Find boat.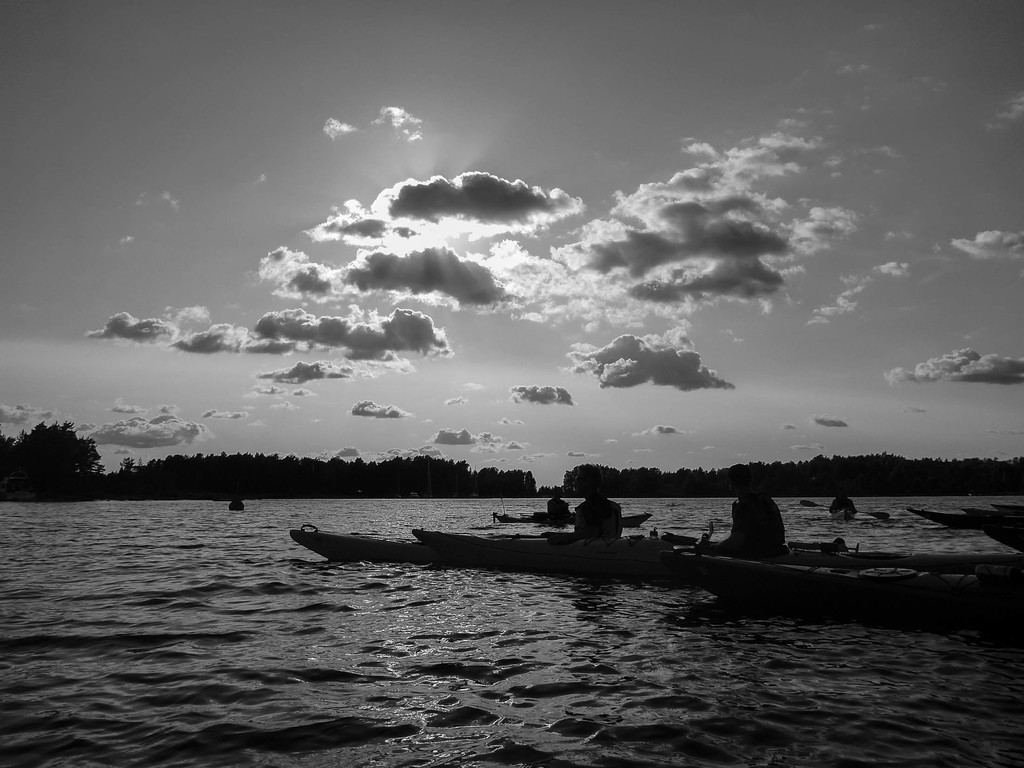
rect(657, 552, 1023, 612).
